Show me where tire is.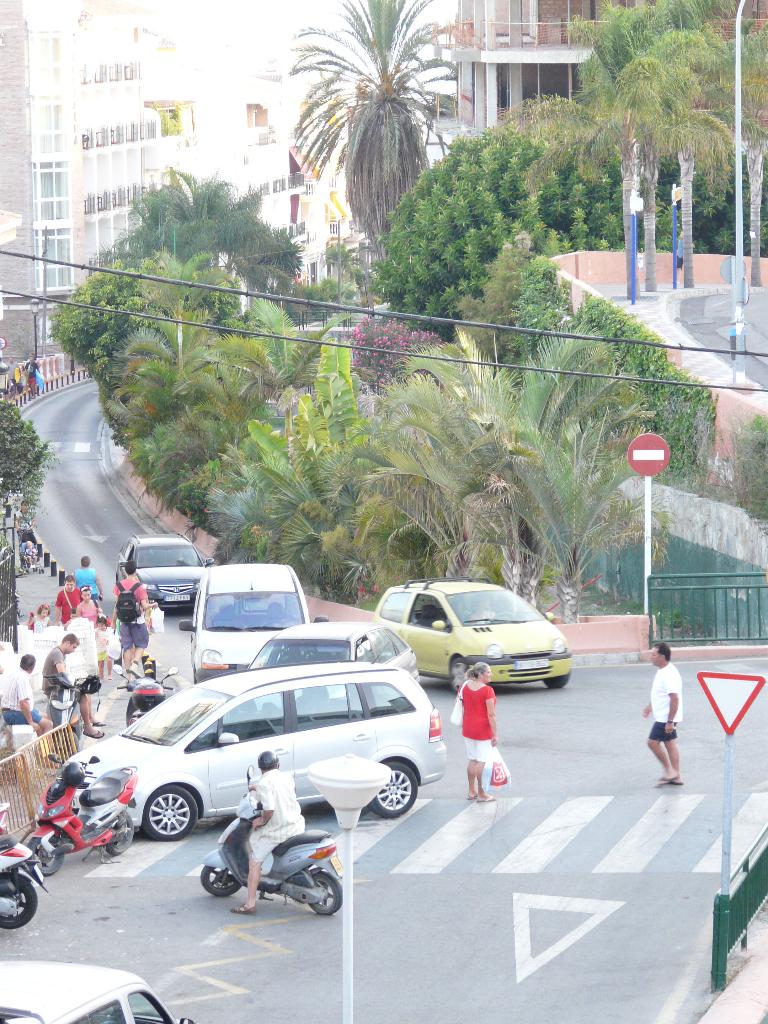
tire is at left=302, top=869, right=340, bottom=920.
